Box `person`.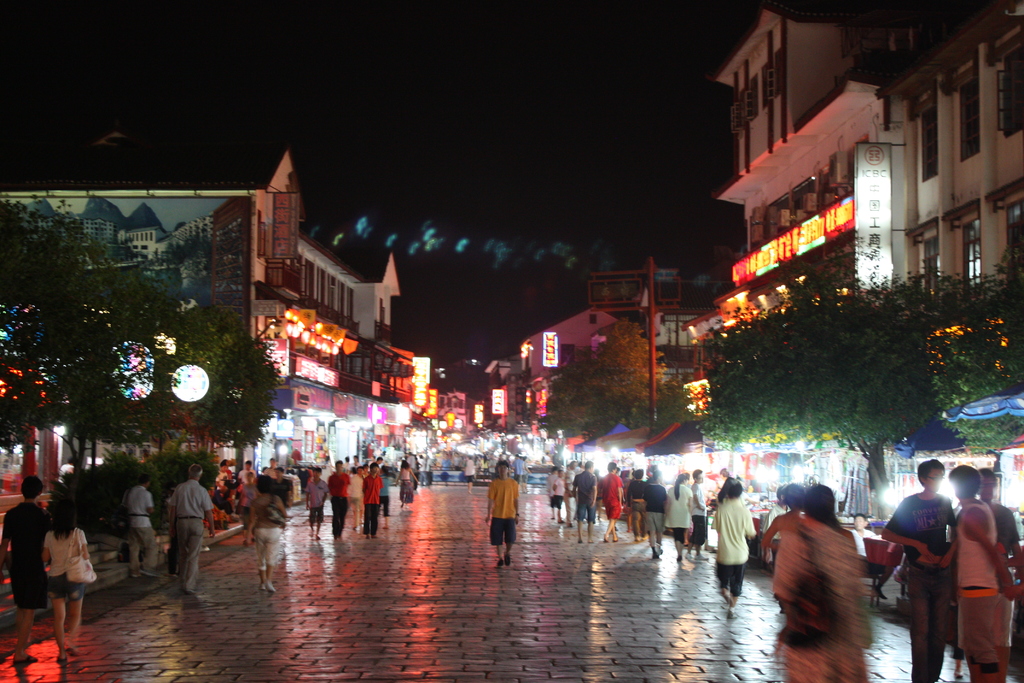
213, 463, 231, 491.
